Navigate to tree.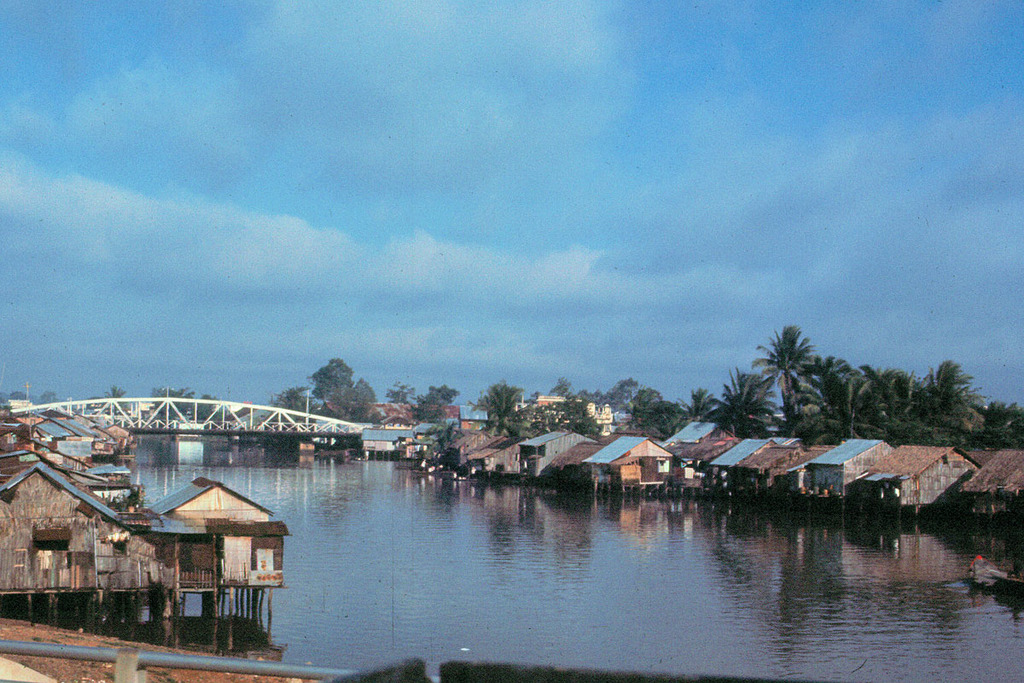
Navigation target: bbox(714, 363, 779, 440).
